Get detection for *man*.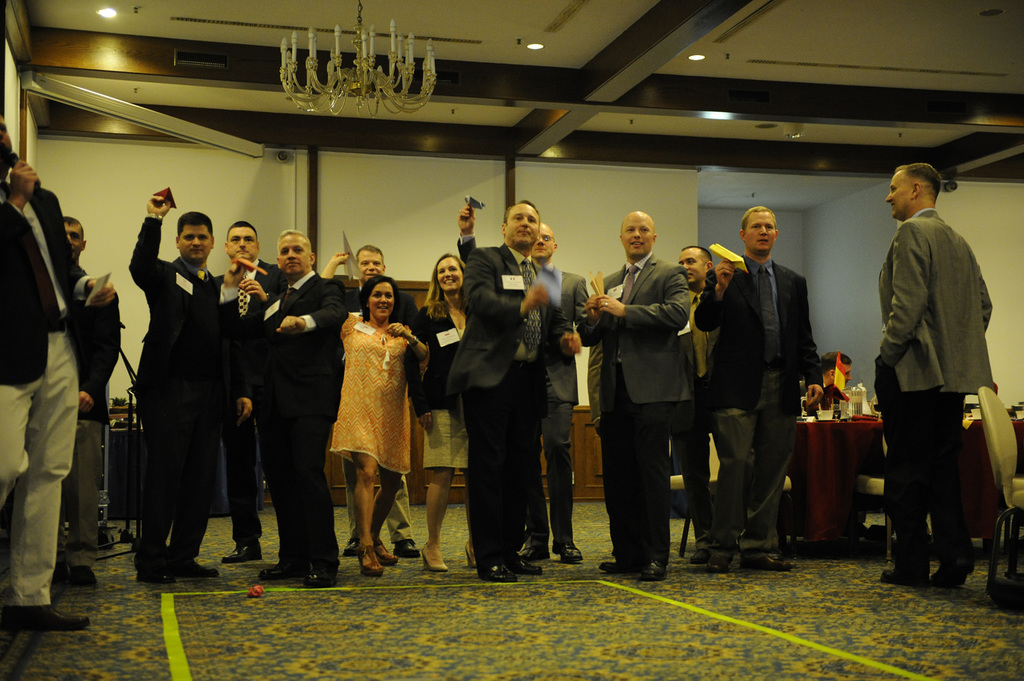
Detection: <box>694,203,824,574</box>.
